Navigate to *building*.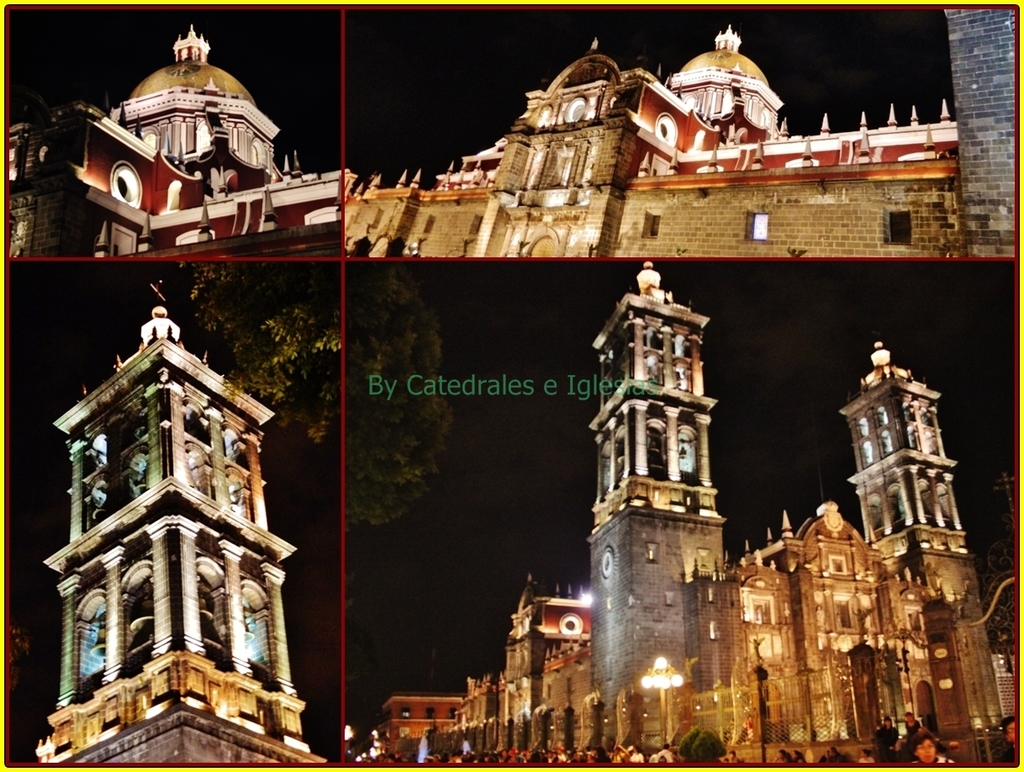
Navigation target: 377 649 467 759.
